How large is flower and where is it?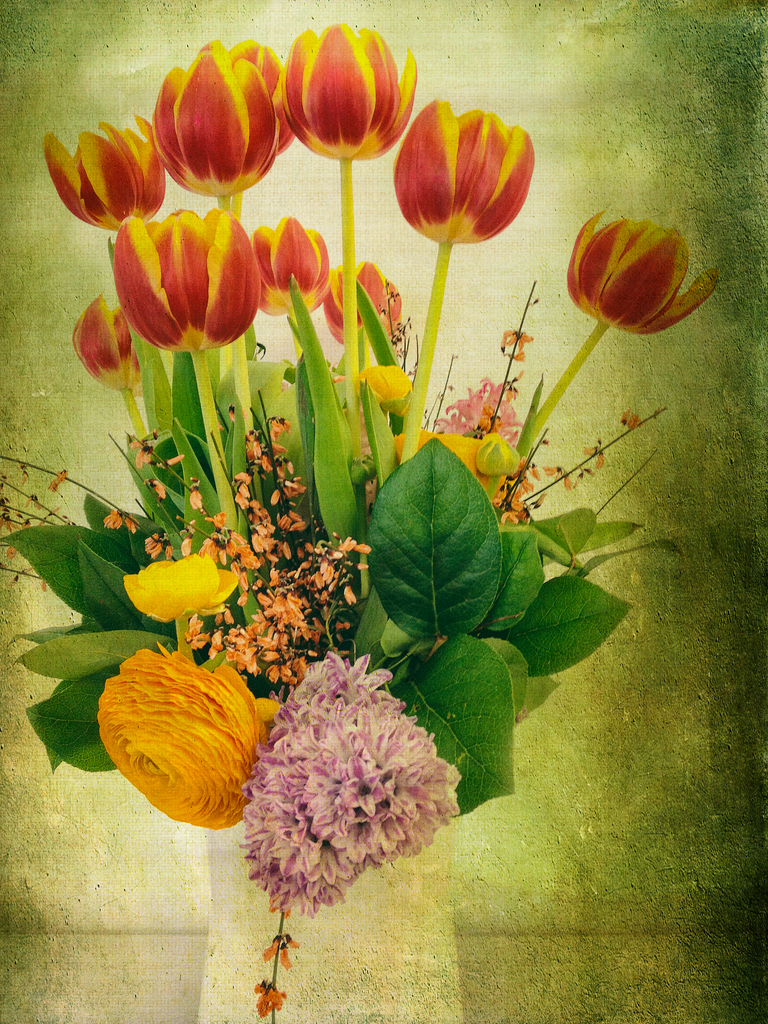
Bounding box: box(555, 204, 721, 340).
